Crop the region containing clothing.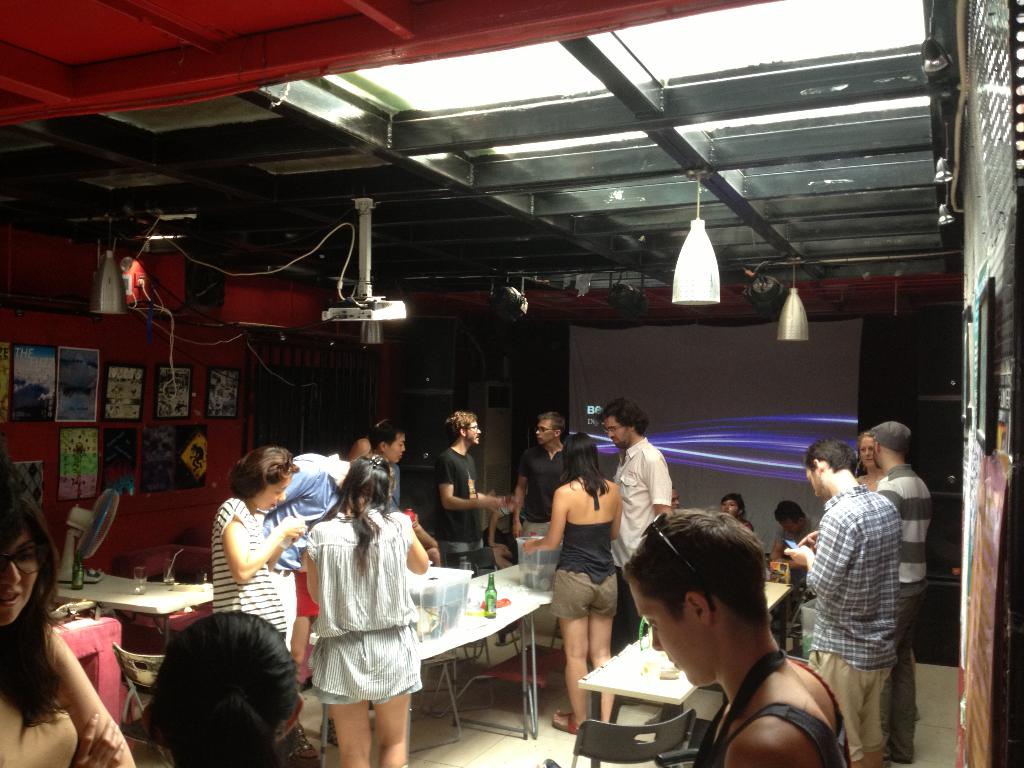
Crop region: x1=547, y1=522, x2=621, y2=620.
